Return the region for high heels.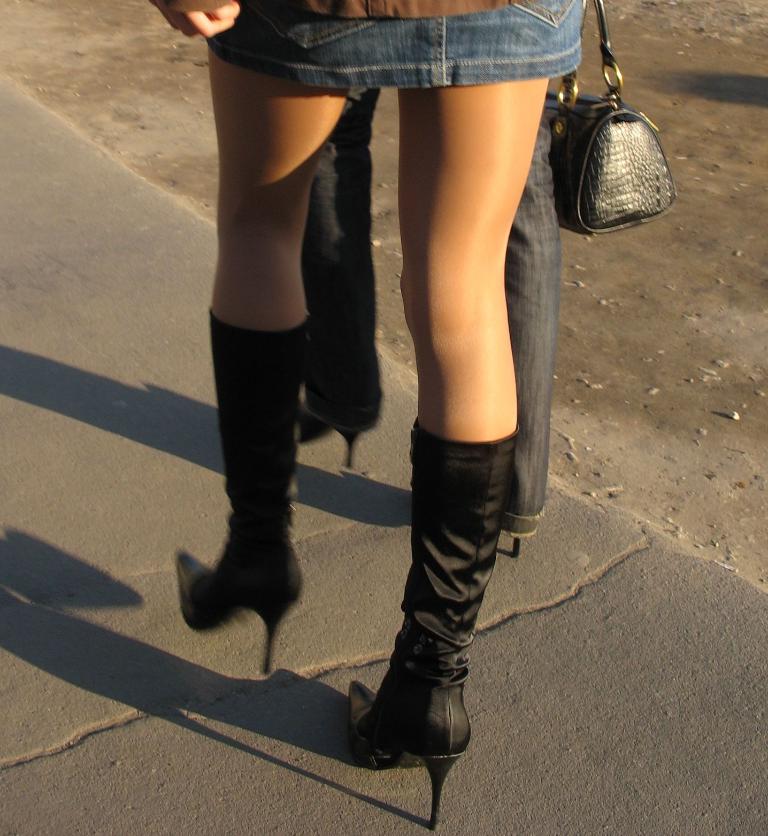
BBox(178, 308, 317, 674).
